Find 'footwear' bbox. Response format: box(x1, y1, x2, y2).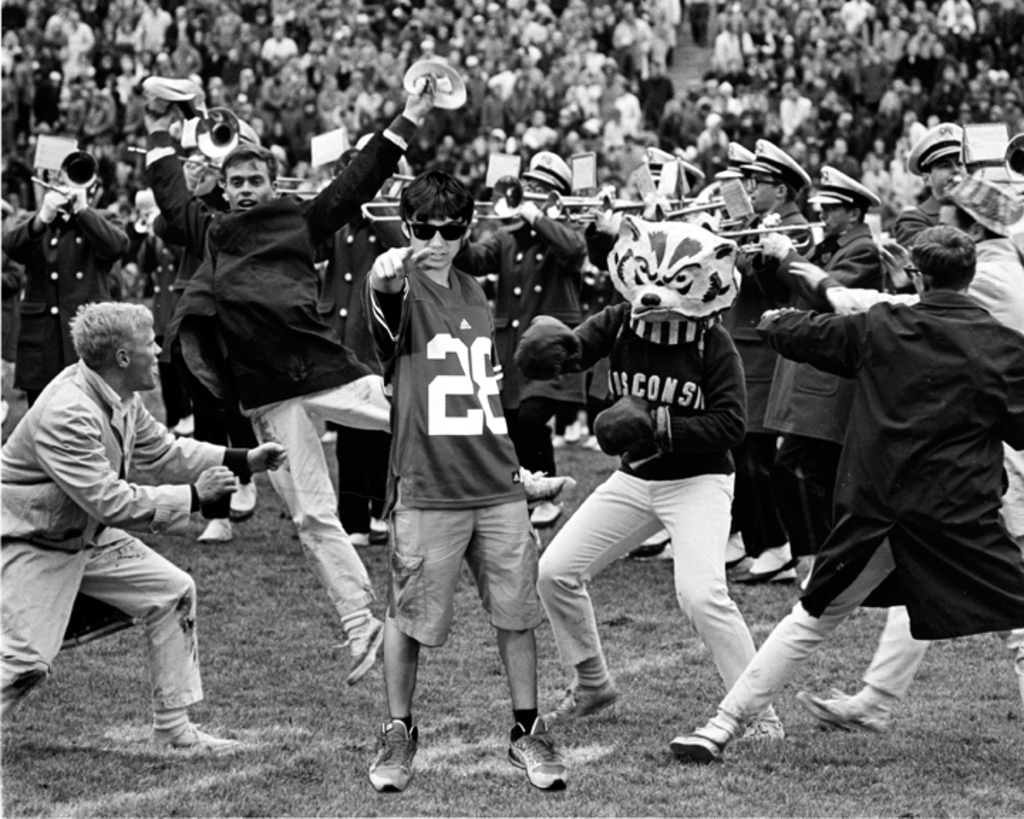
box(737, 707, 788, 745).
